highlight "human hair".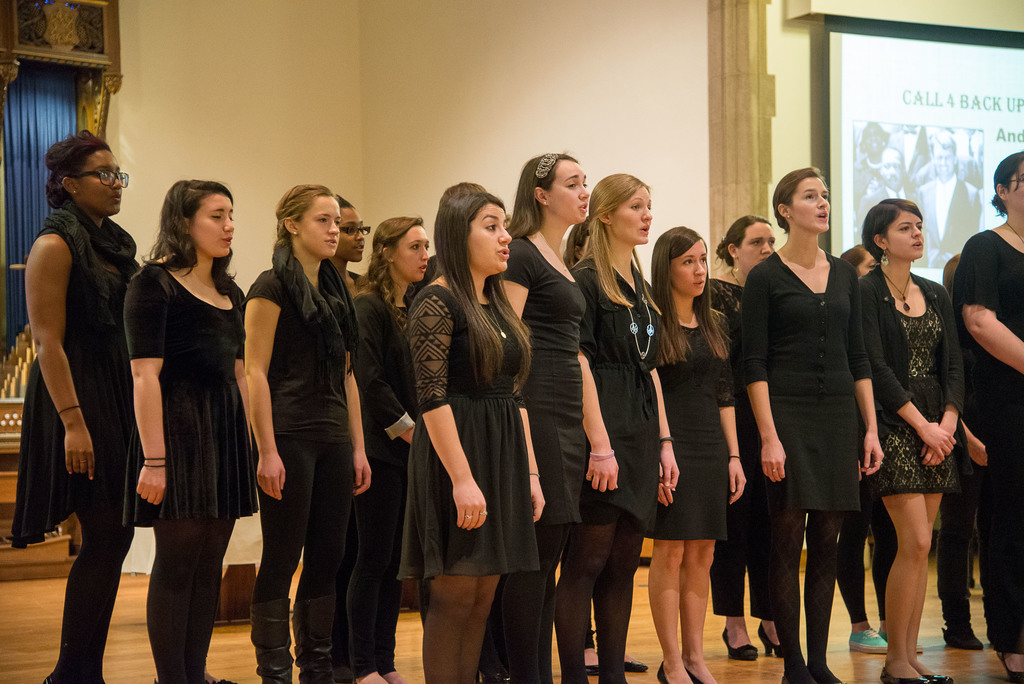
Highlighted region: Rect(943, 253, 964, 288).
